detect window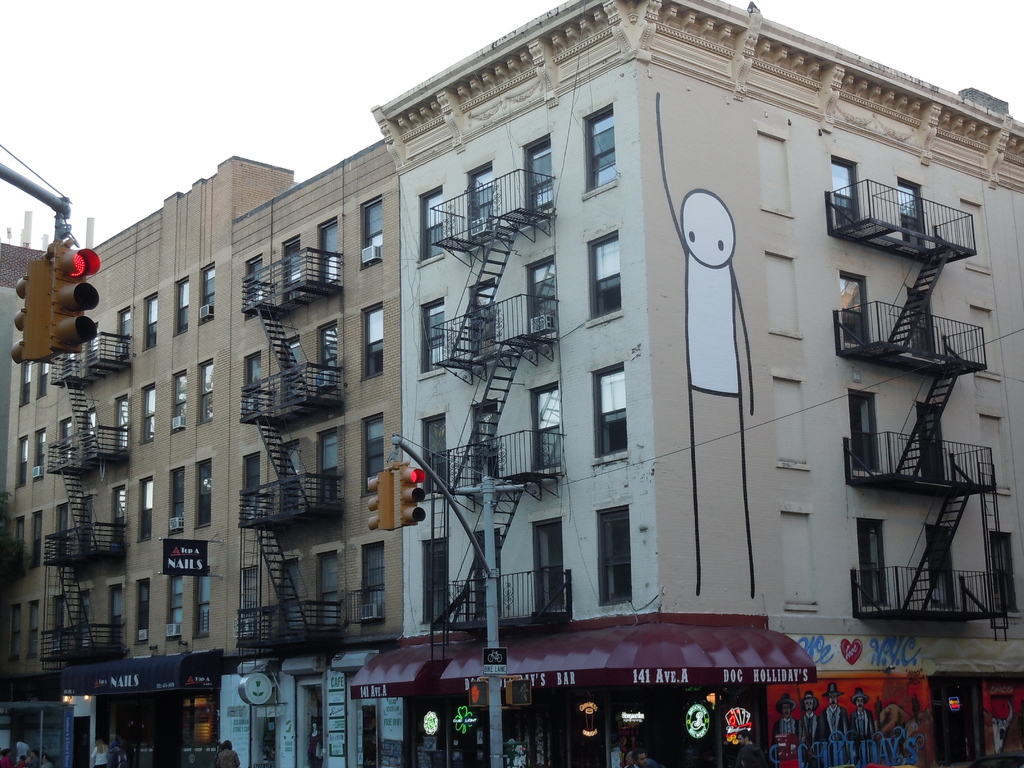
[x1=243, y1=355, x2=265, y2=413]
